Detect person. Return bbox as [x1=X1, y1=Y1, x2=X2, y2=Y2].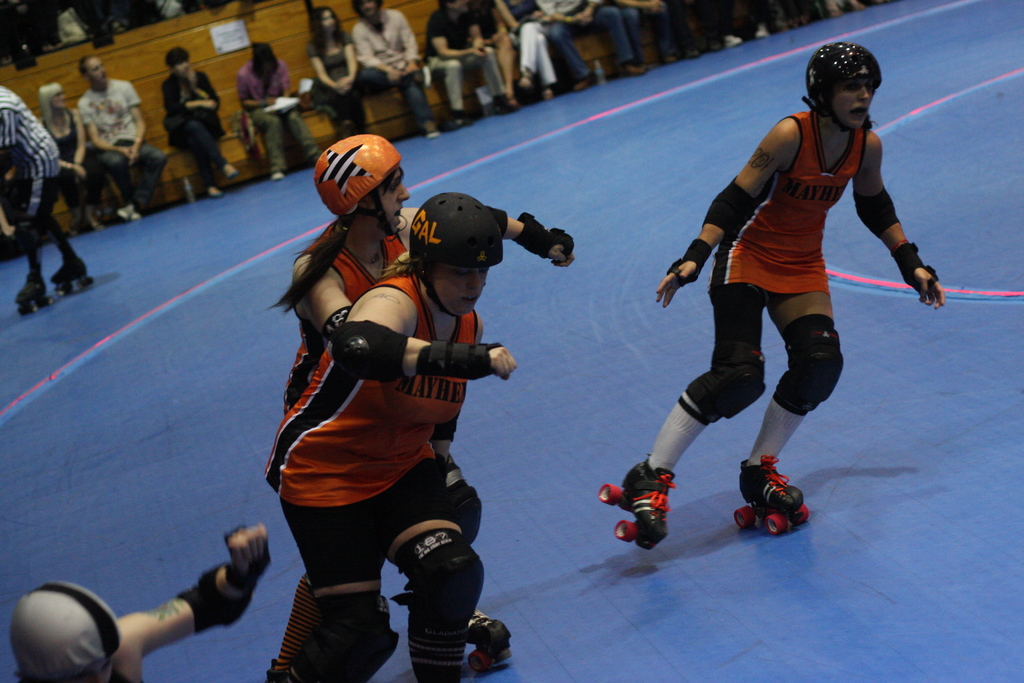
[x1=0, y1=84, x2=88, y2=319].
